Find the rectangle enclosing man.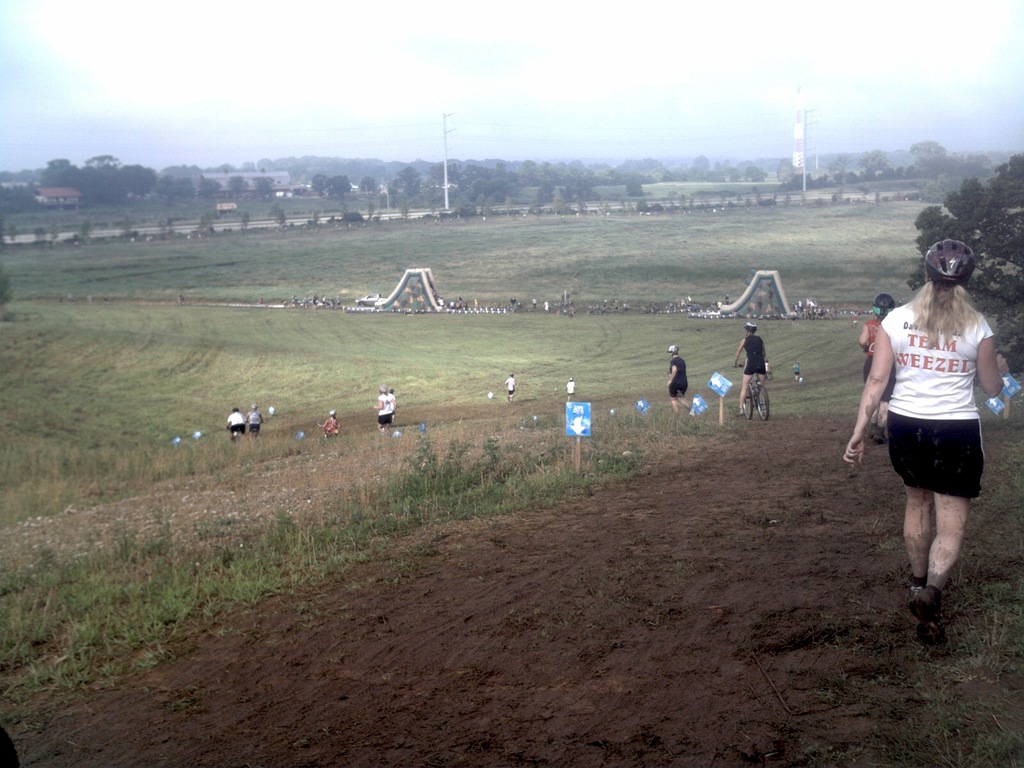
[506, 365, 518, 404].
